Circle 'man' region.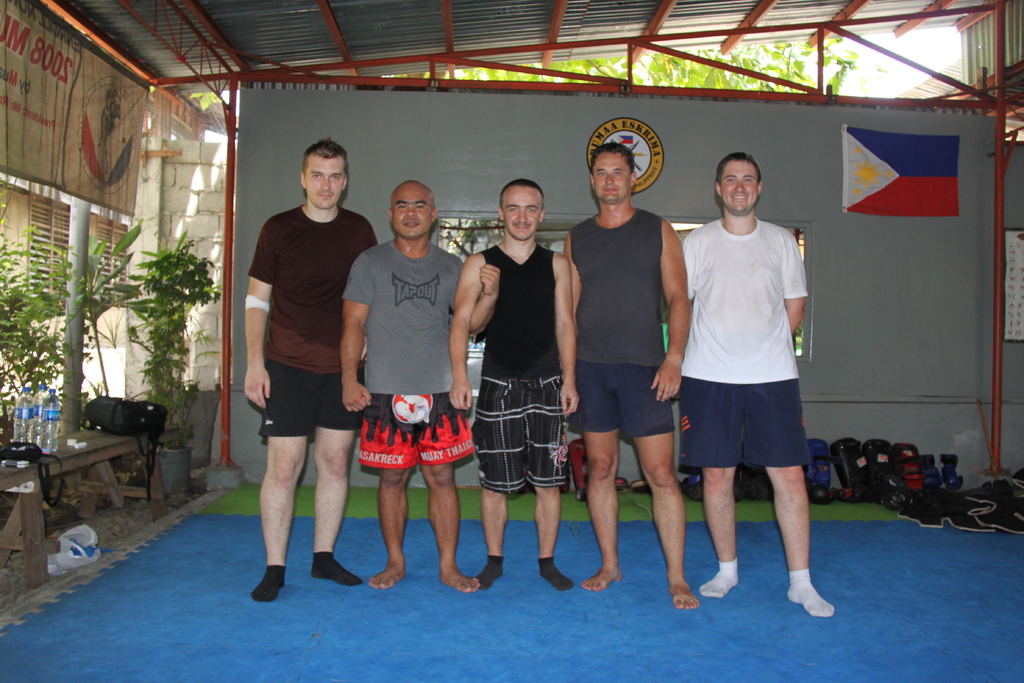
Region: rect(562, 140, 705, 603).
